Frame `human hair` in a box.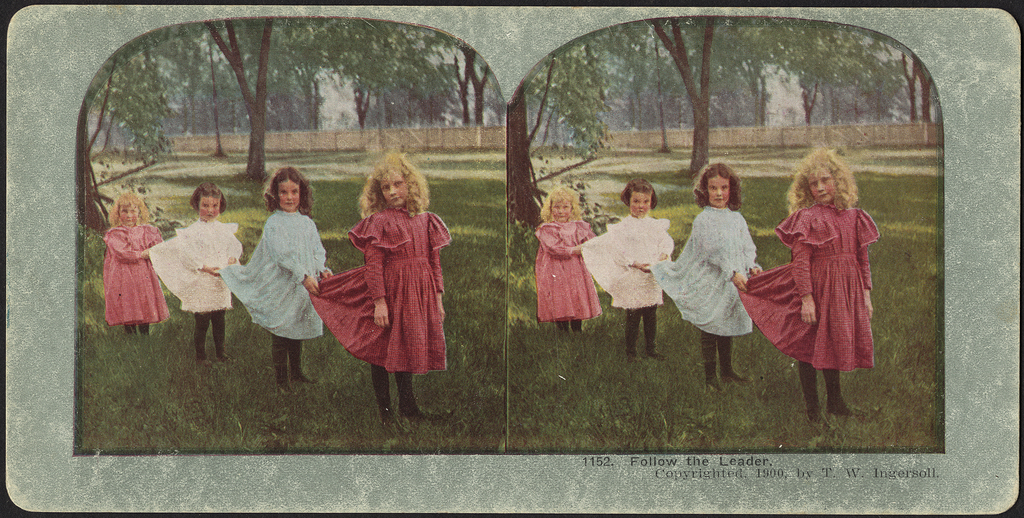
locate(694, 161, 742, 211).
